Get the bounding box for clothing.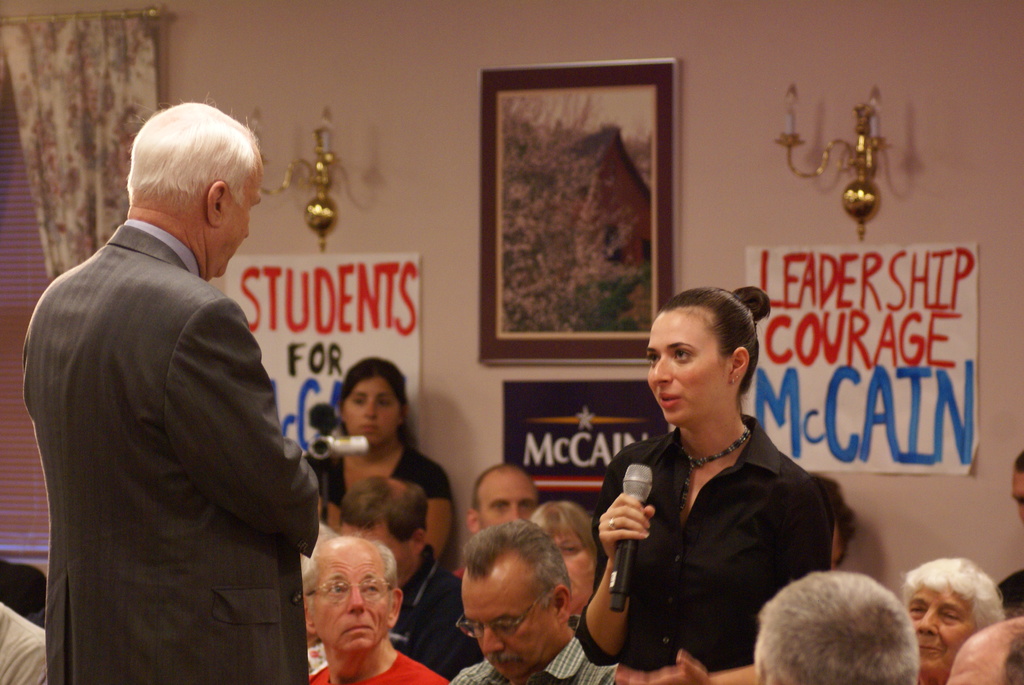
bbox(452, 565, 465, 577).
